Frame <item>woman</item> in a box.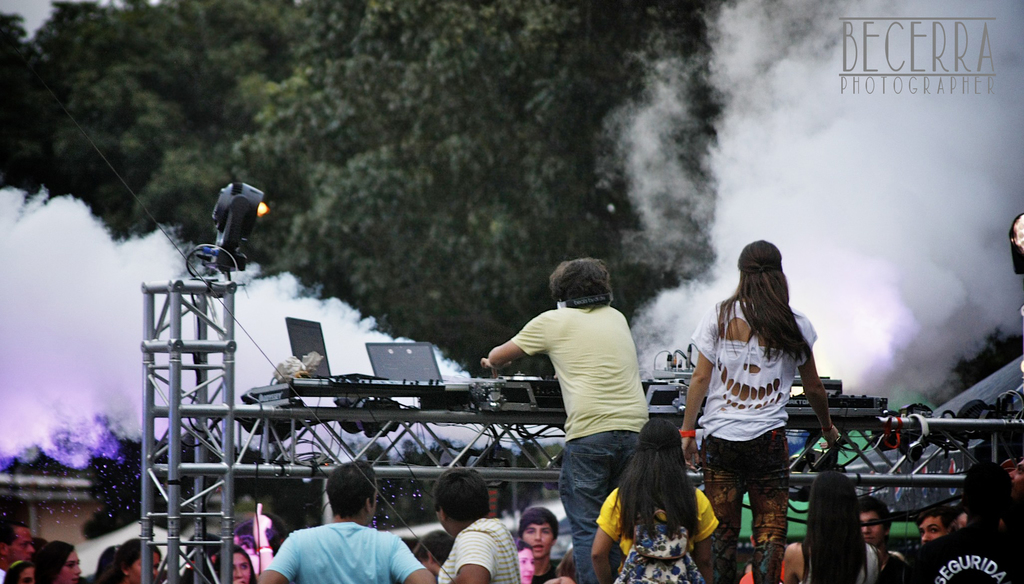
181:535:221:583.
